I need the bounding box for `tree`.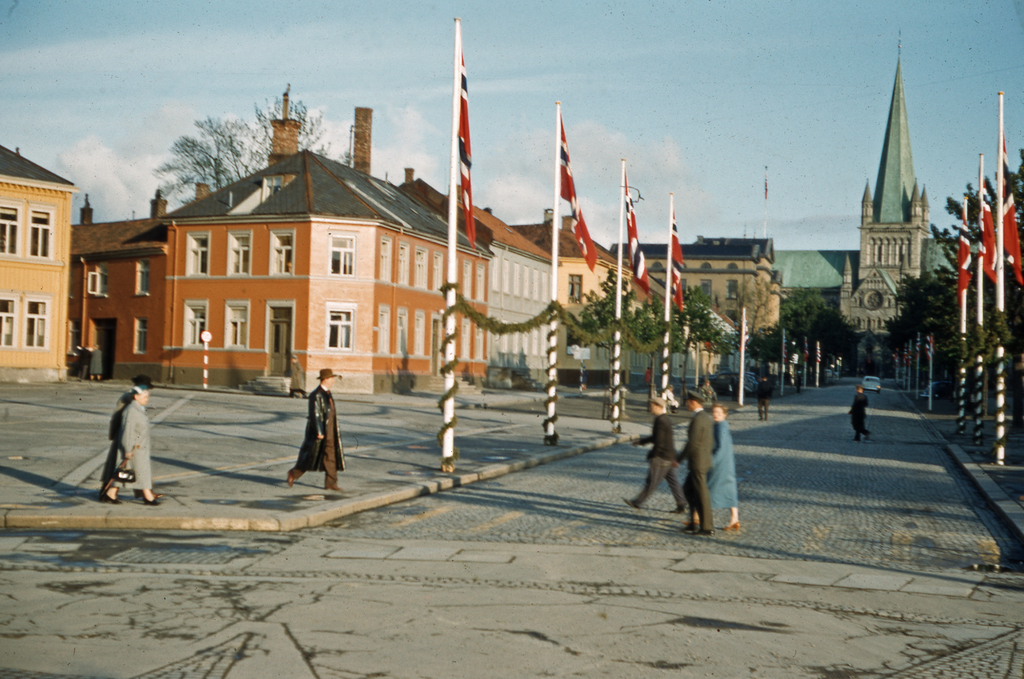
Here it is: box(148, 96, 332, 205).
